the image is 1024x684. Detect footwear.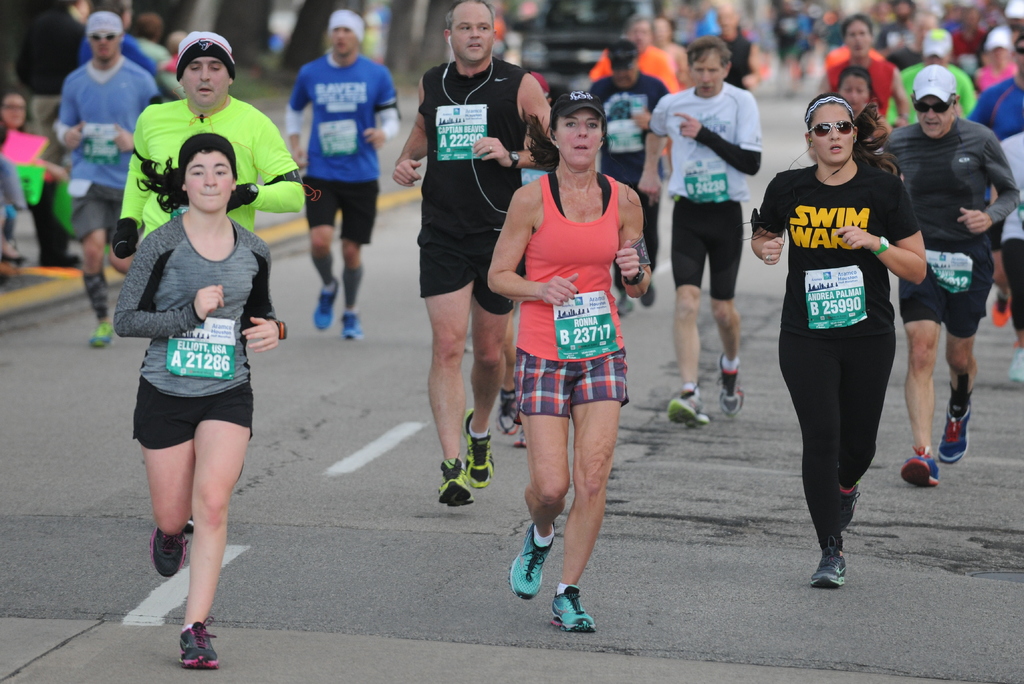
Detection: locate(463, 409, 495, 491).
